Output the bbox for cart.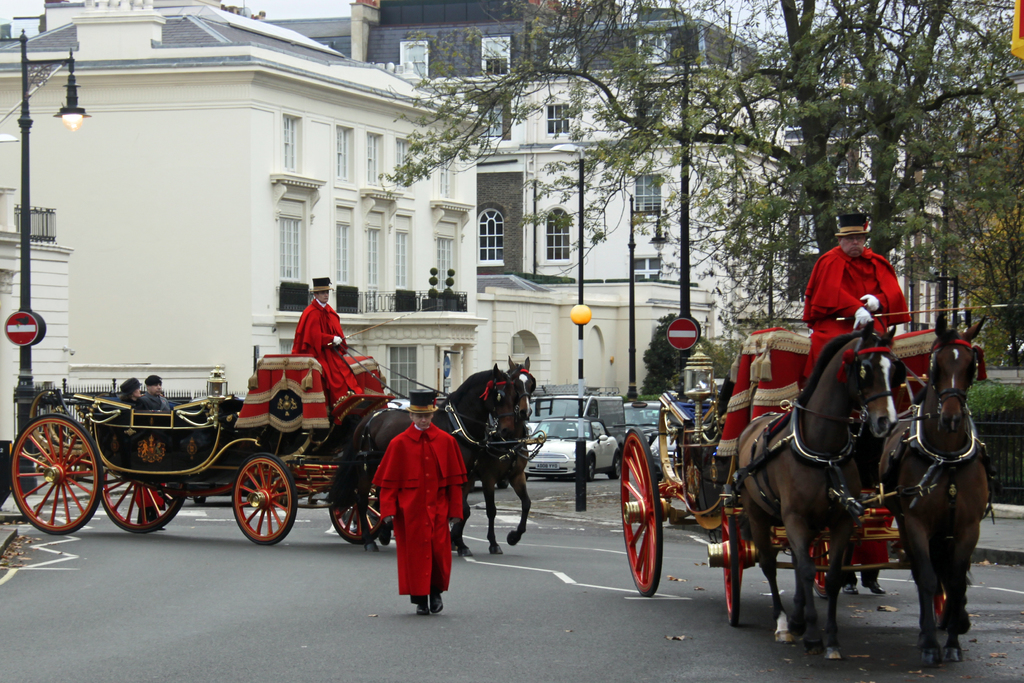
locate(8, 350, 544, 547).
